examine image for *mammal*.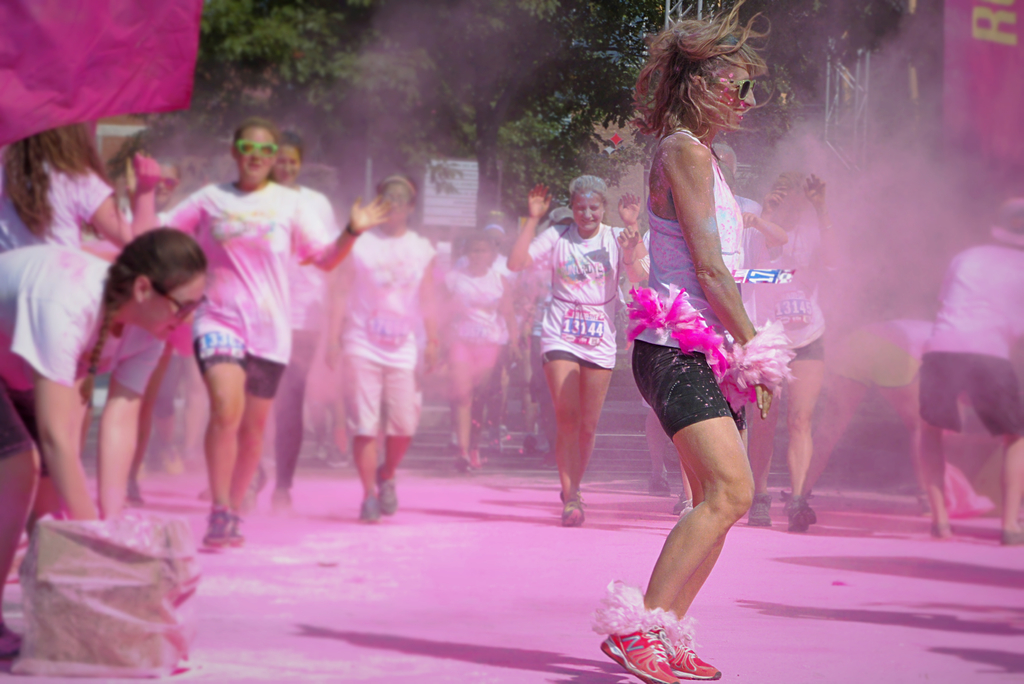
Examination result: (x1=785, y1=313, x2=972, y2=516).
